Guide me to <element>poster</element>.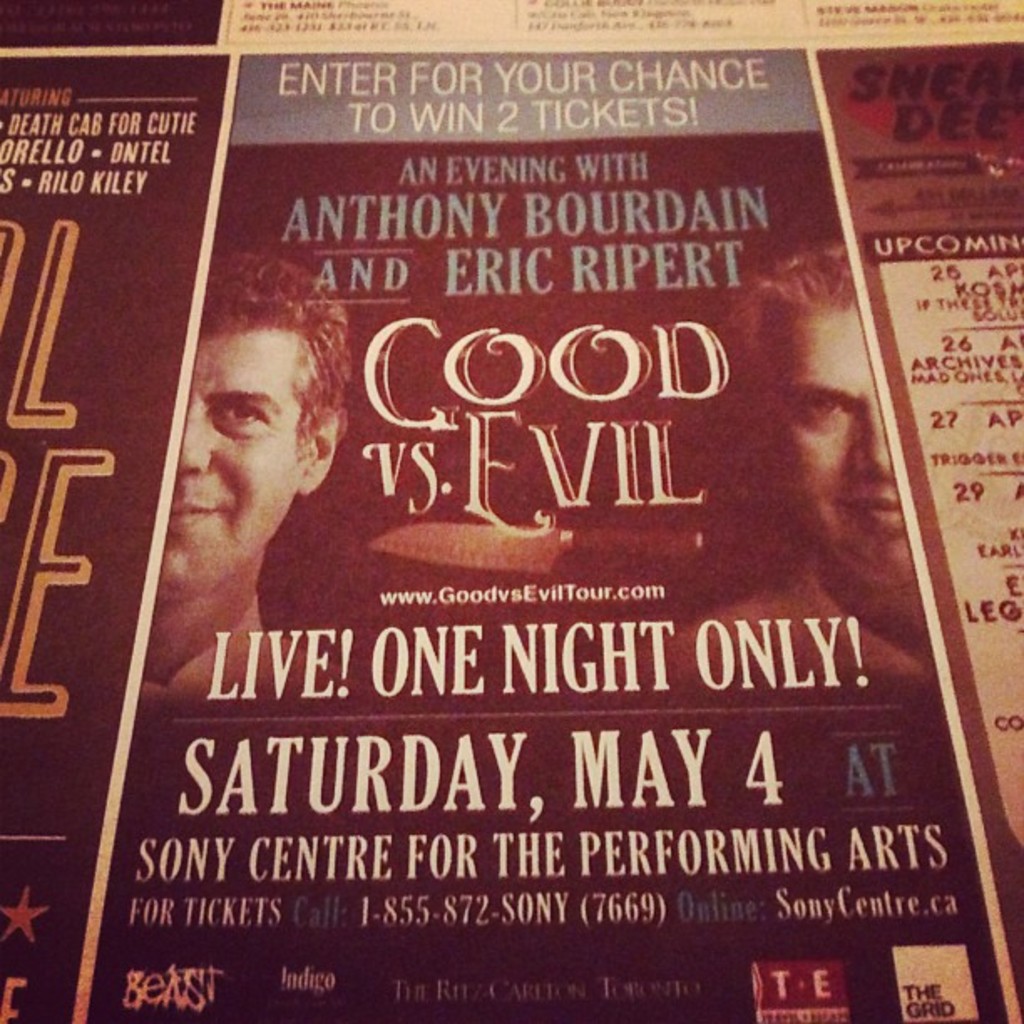
Guidance: bbox=[0, 0, 1022, 1022].
